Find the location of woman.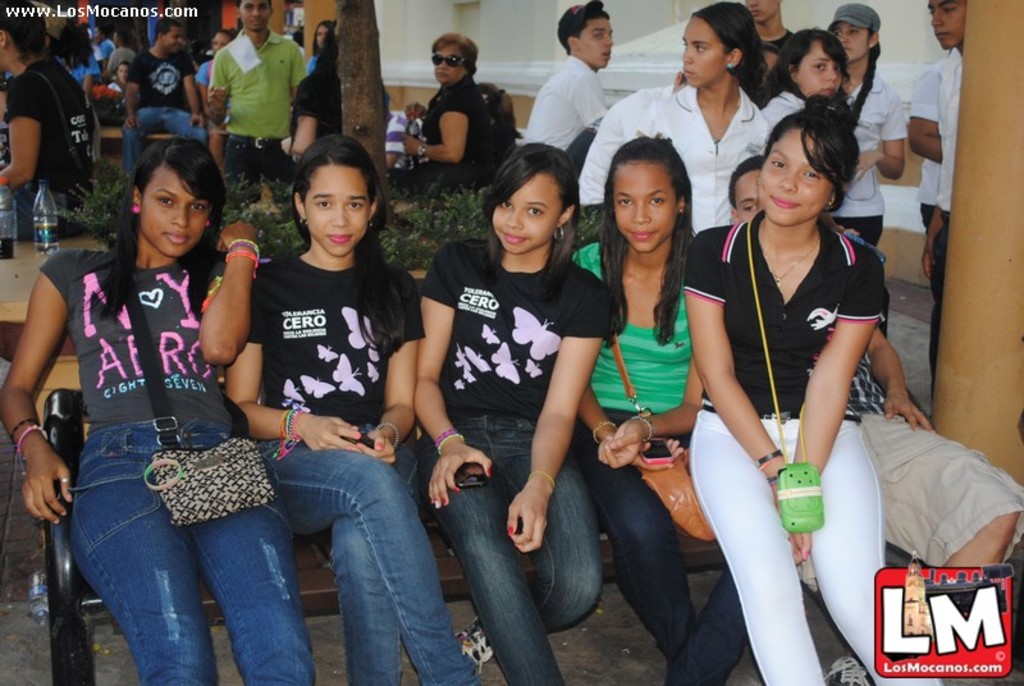
Location: locate(189, 22, 238, 122).
